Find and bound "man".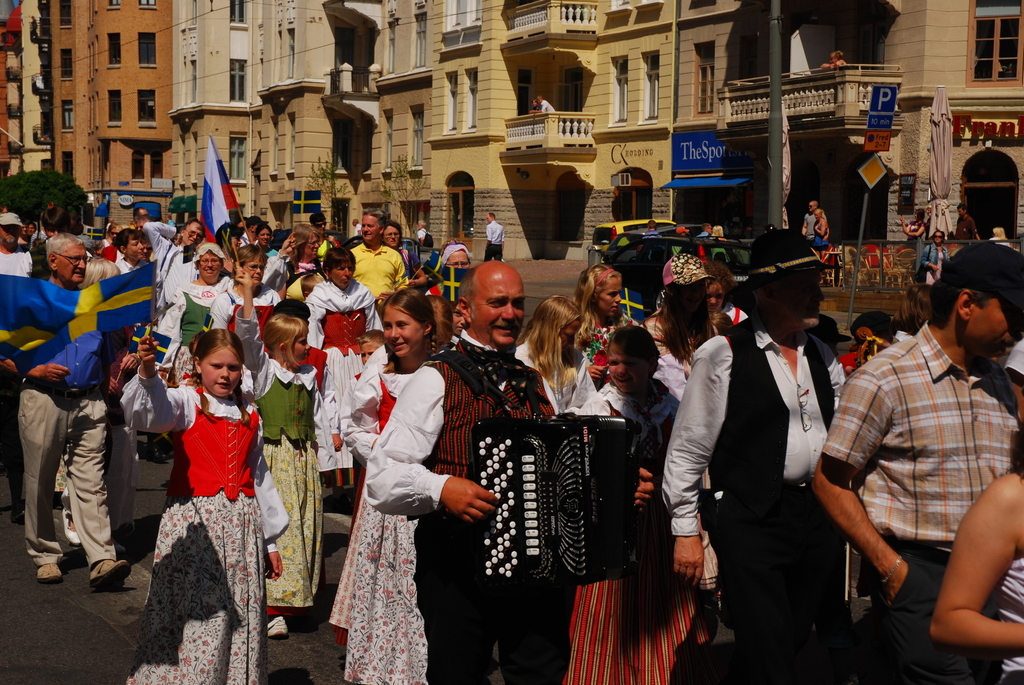
Bound: box=[484, 214, 502, 260].
